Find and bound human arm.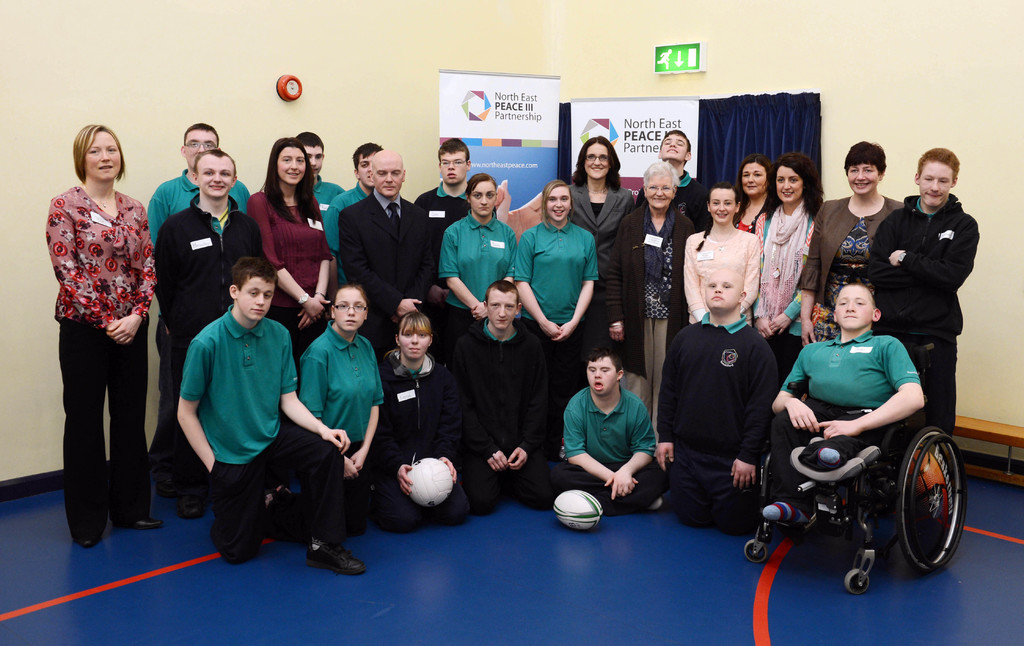
Bound: BBox(616, 412, 662, 494).
